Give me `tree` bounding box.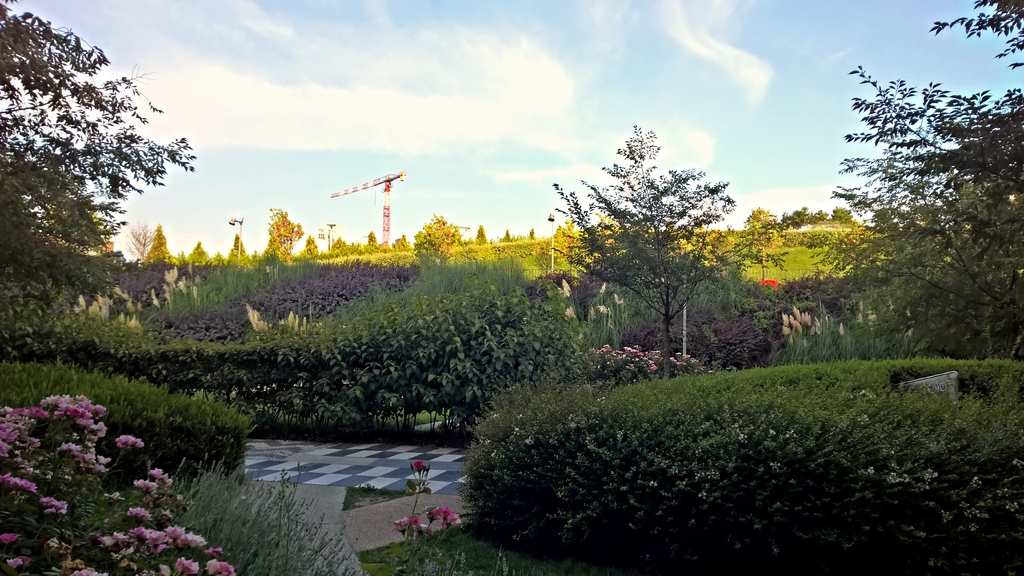
crop(141, 223, 177, 264).
